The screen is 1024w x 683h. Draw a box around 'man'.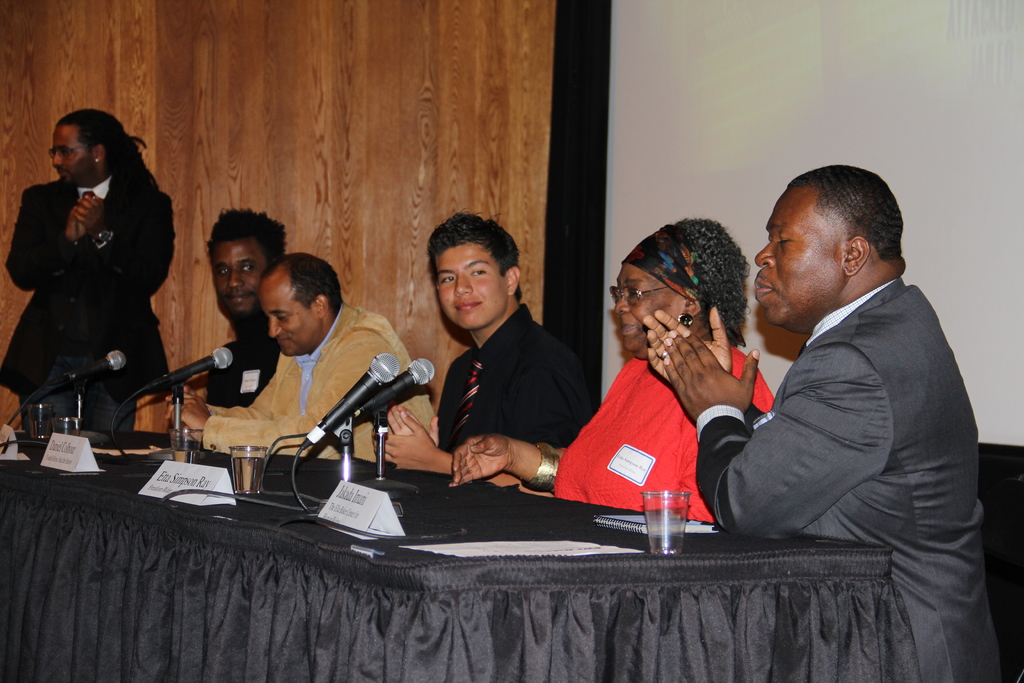
(x1=692, y1=158, x2=992, y2=641).
